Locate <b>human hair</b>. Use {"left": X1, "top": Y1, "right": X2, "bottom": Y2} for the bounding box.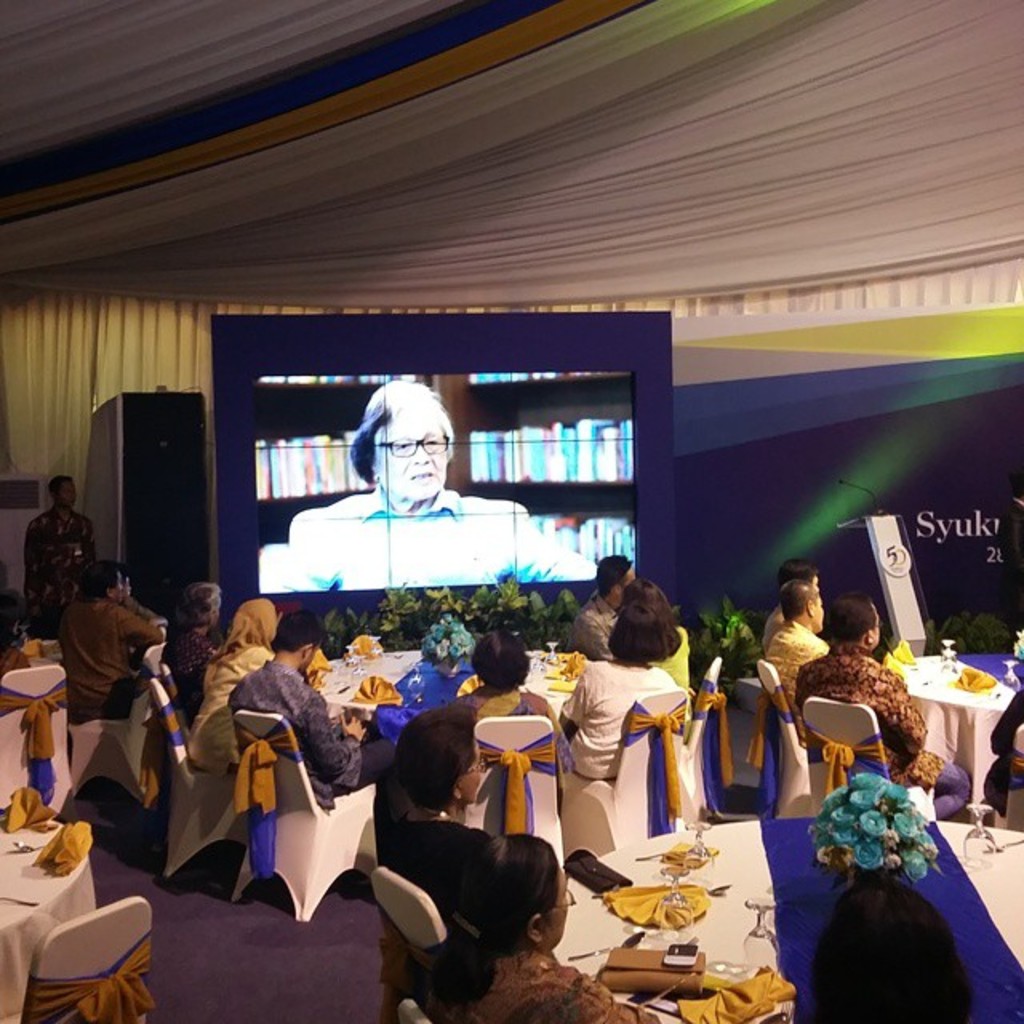
{"left": 808, "top": 878, "right": 979, "bottom": 1022}.
